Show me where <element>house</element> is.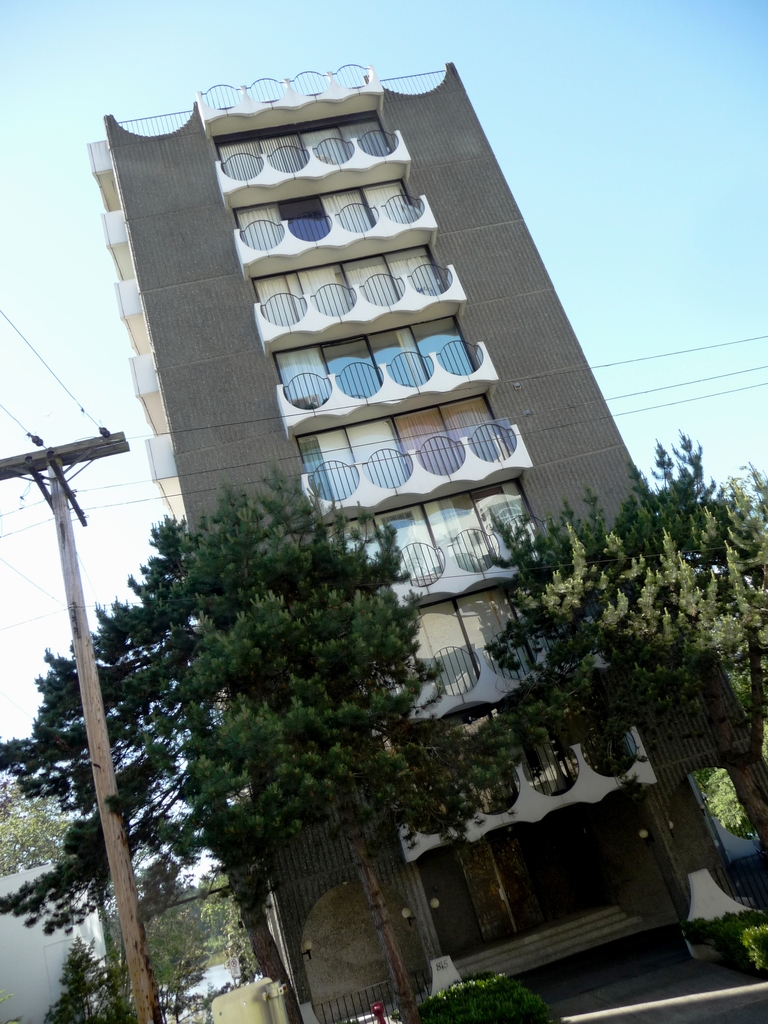
<element>house</element> is at 0,850,96,1014.
